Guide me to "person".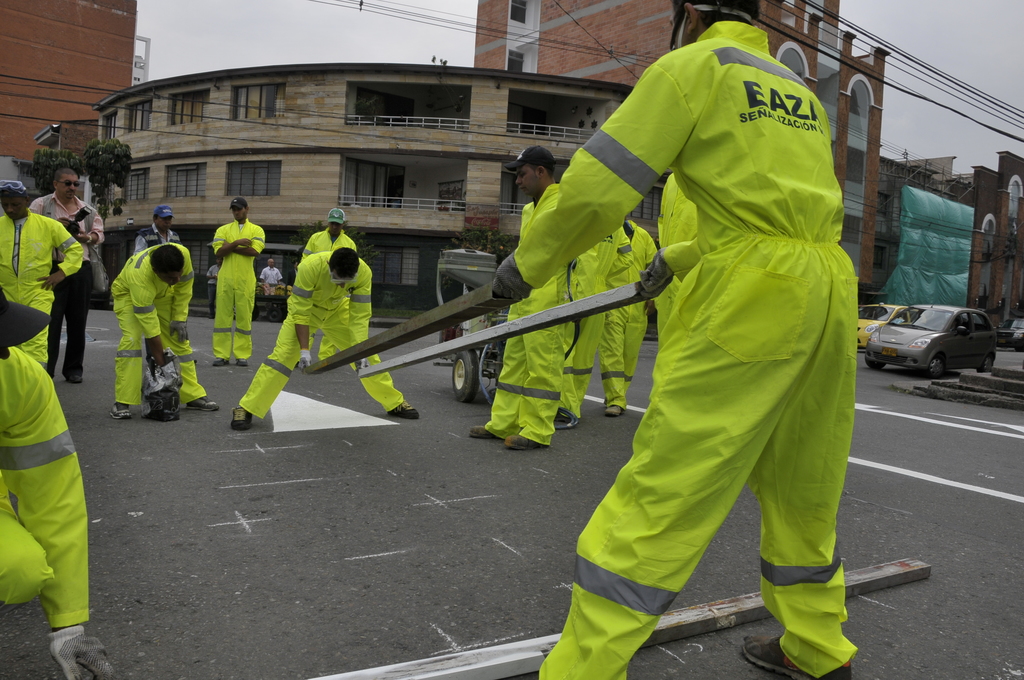
Guidance: region(30, 169, 109, 386).
